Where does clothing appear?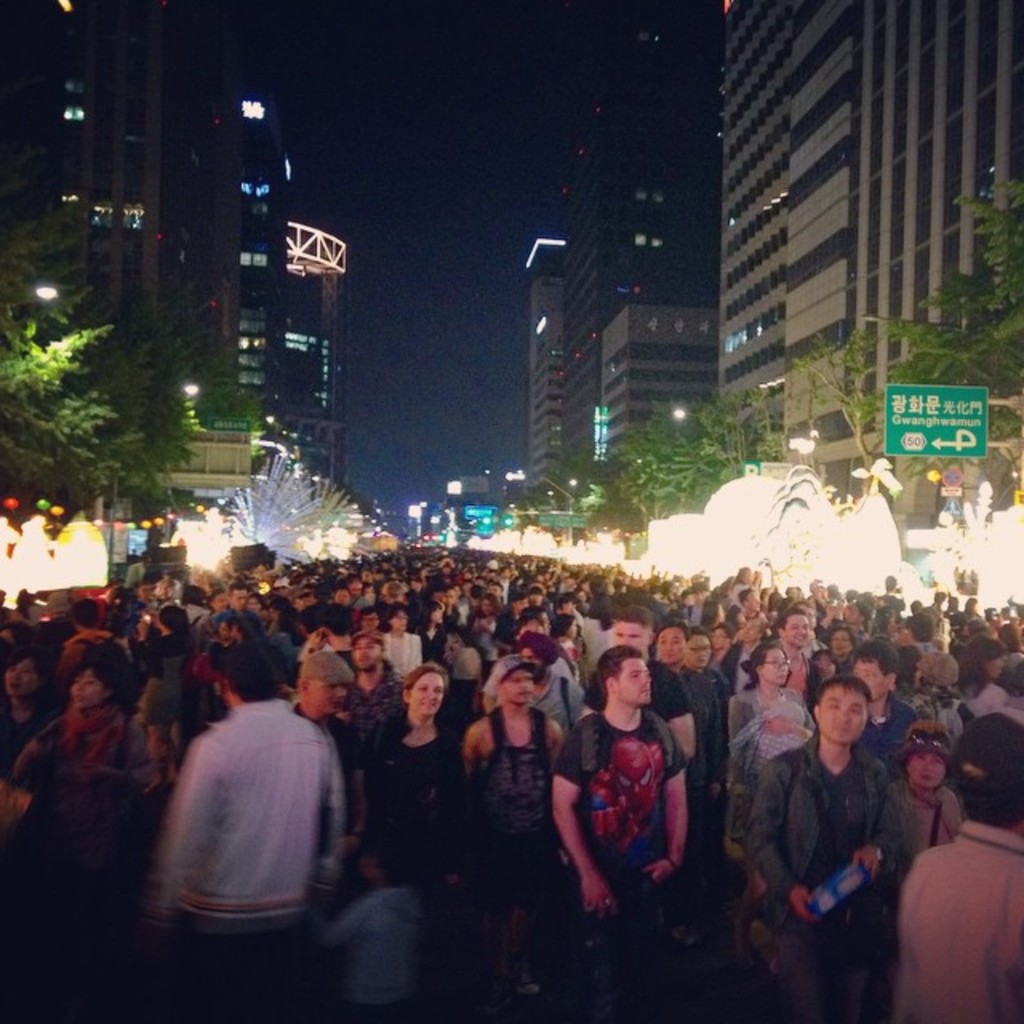
Appears at bbox(707, 688, 821, 797).
